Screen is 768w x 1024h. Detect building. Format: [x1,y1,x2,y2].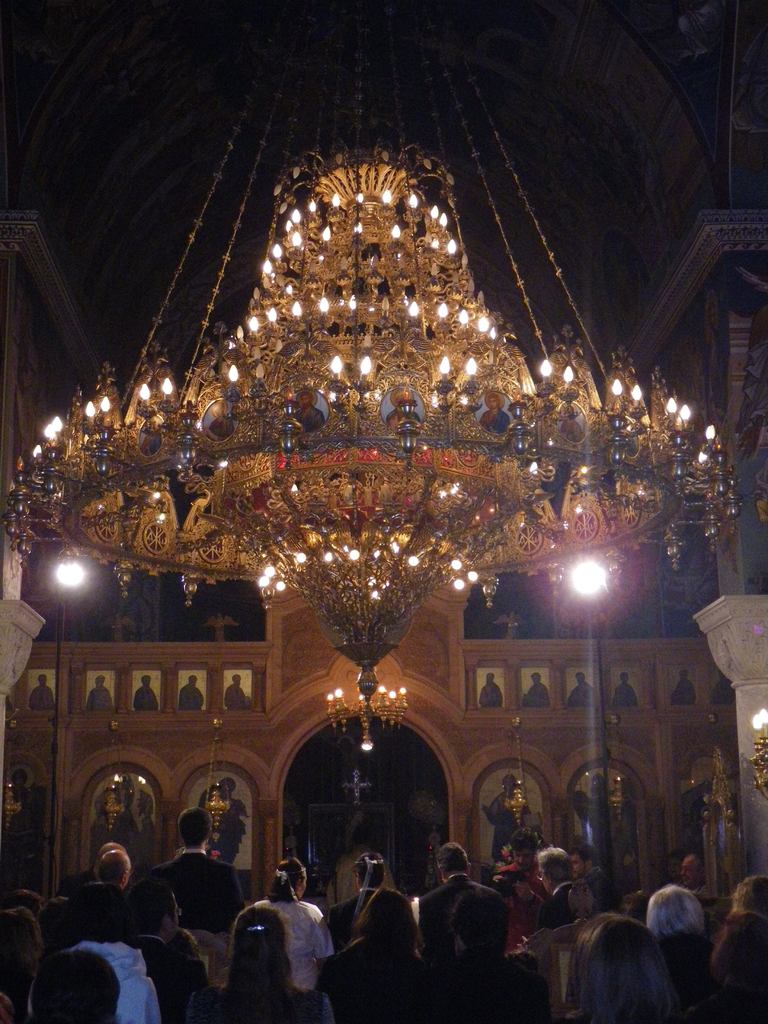
[0,1,767,1023].
